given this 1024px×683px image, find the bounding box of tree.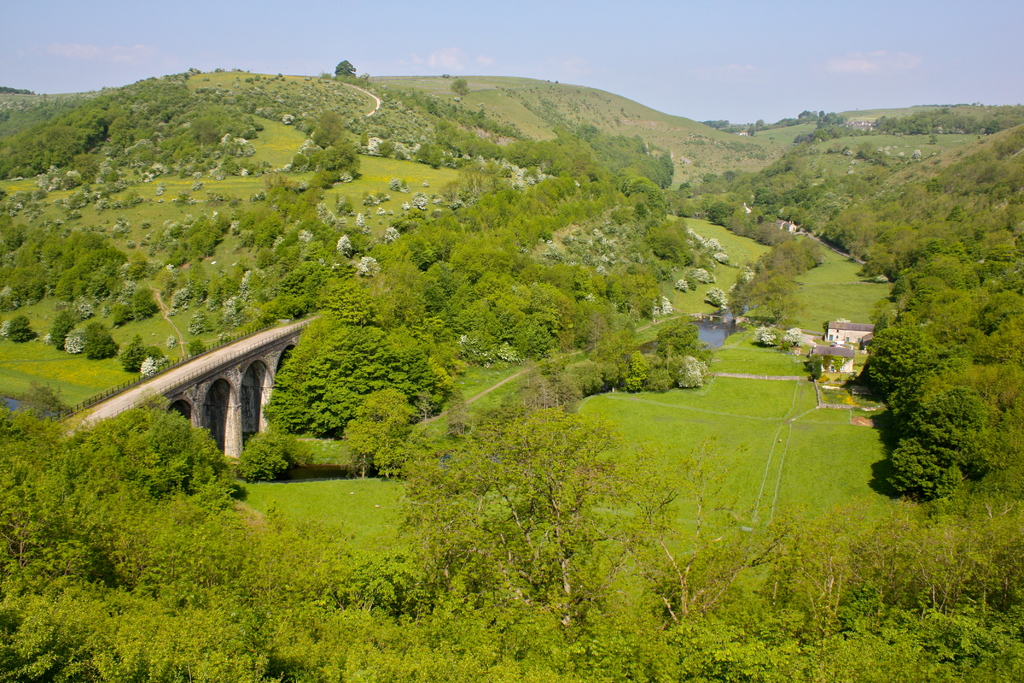
box(83, 322, 125, 361).
